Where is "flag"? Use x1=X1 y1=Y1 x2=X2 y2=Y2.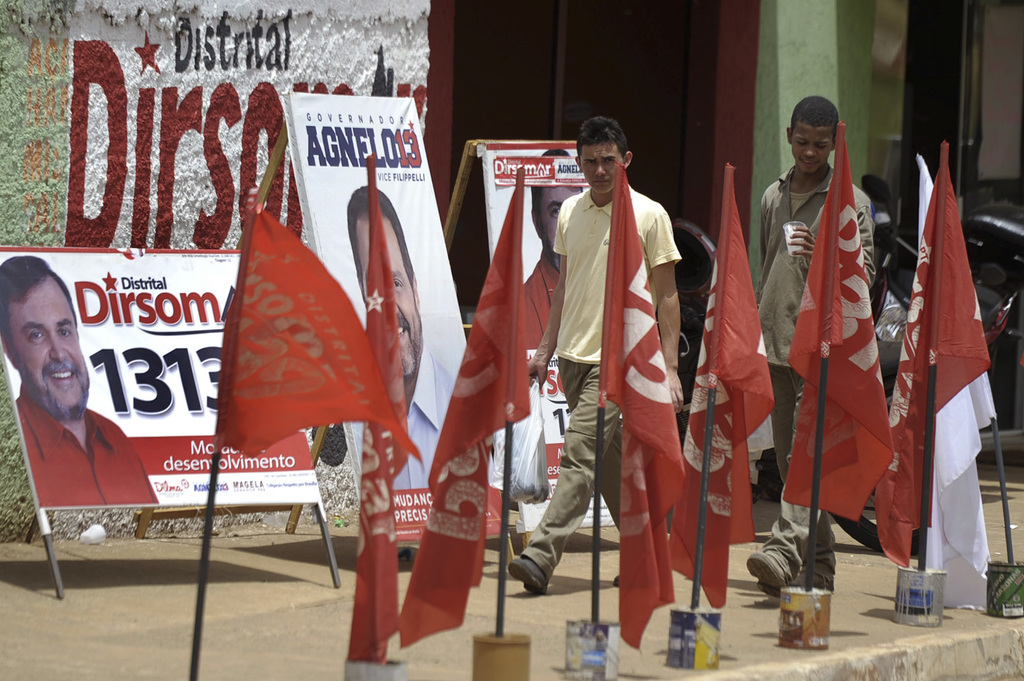
x1=792 y1=125 x2=895 y2=533.
